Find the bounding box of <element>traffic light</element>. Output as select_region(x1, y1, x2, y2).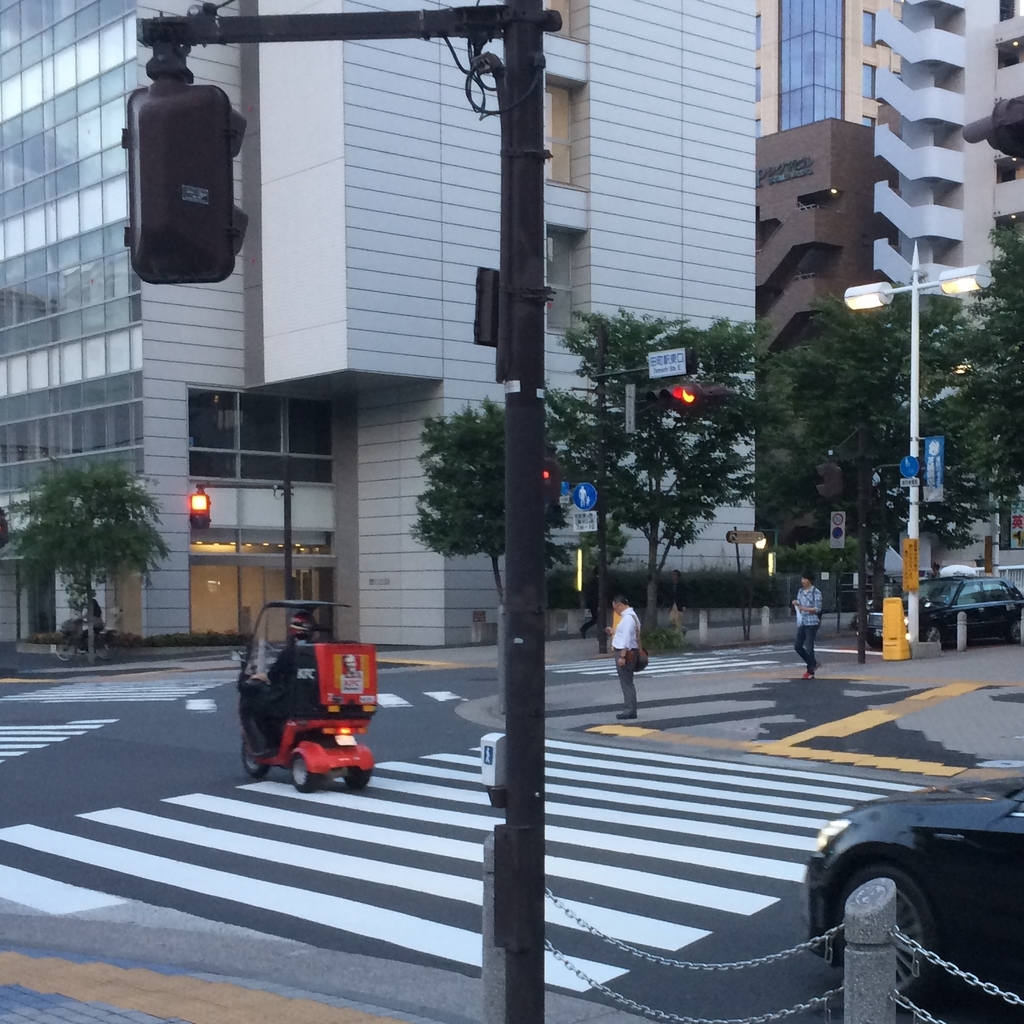
select_region(543, 469, 554, 494).
